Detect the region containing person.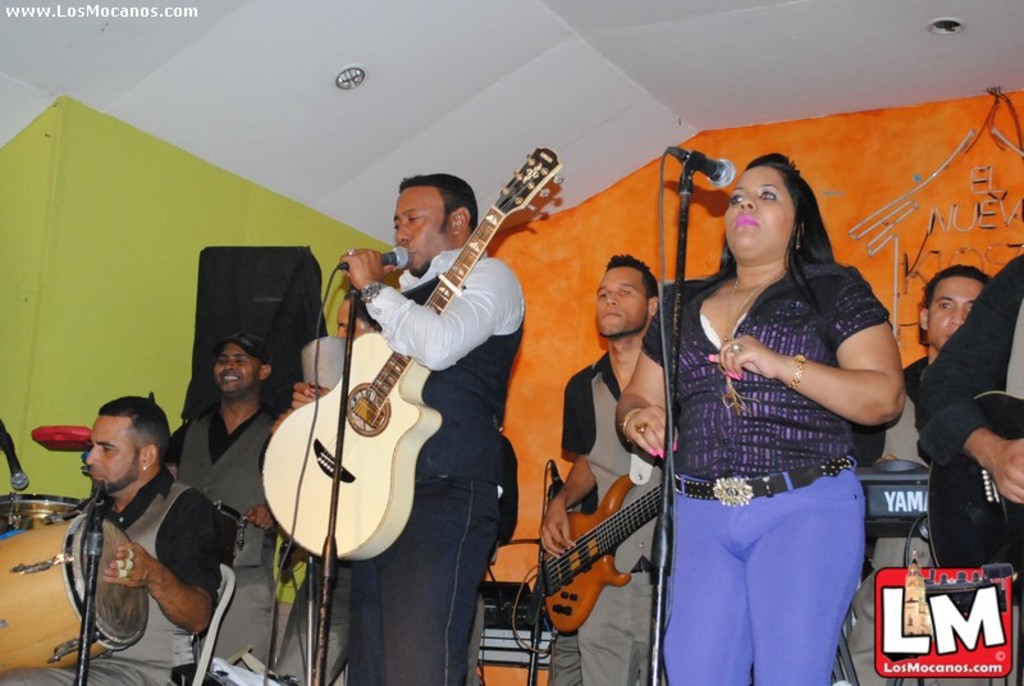
[849, 261, 998, 685].
